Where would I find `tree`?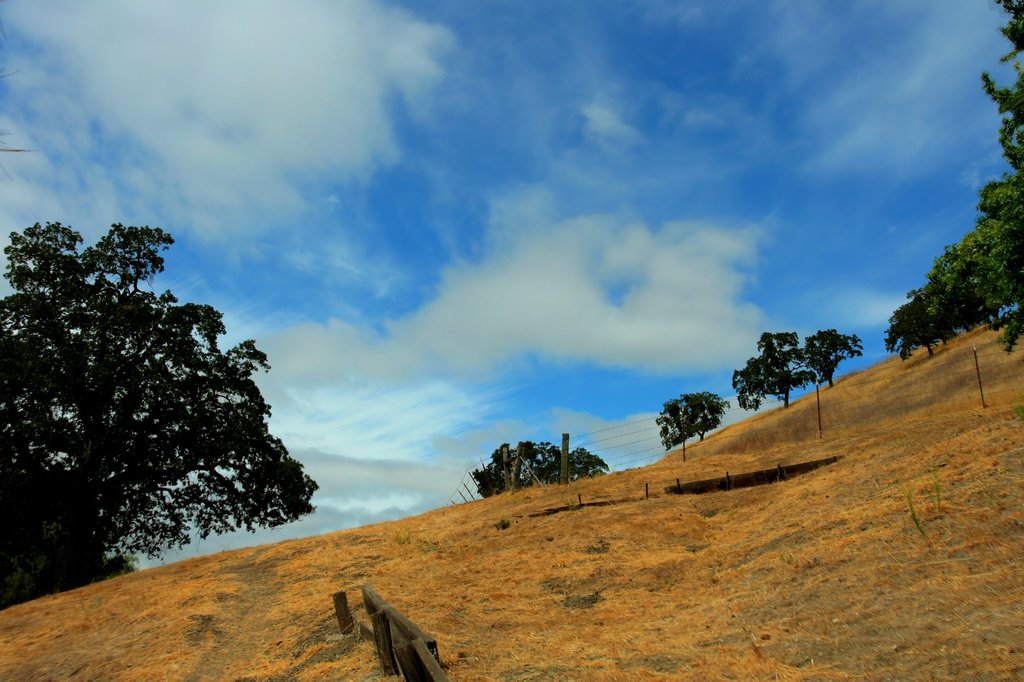
At box(472, 439, 610, 501).
